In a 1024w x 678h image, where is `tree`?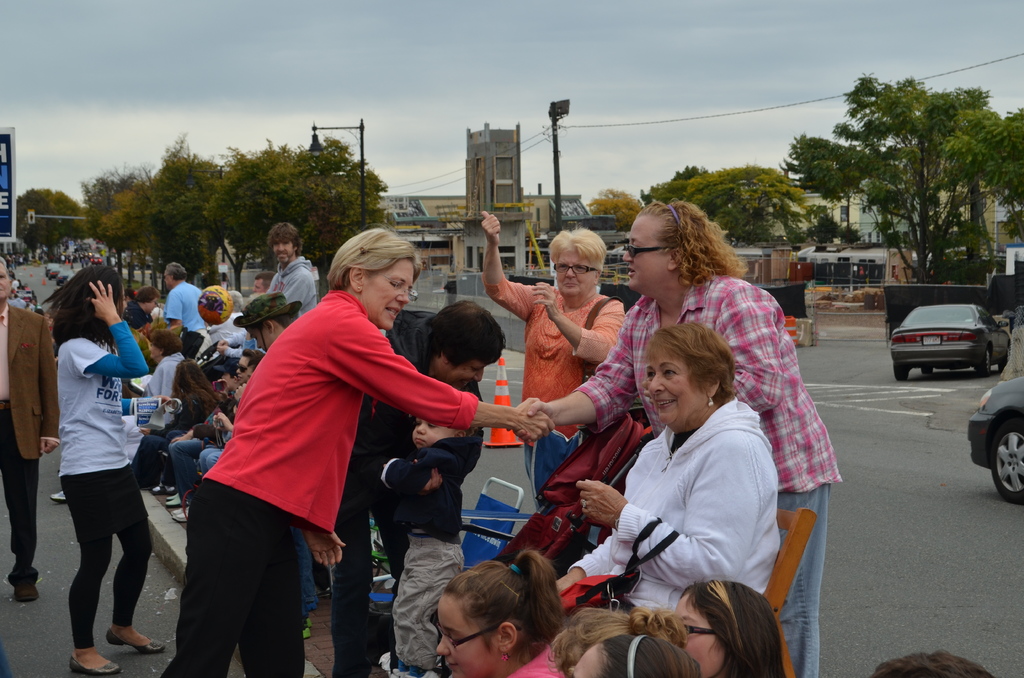
region(584, 182, 644, 231).
